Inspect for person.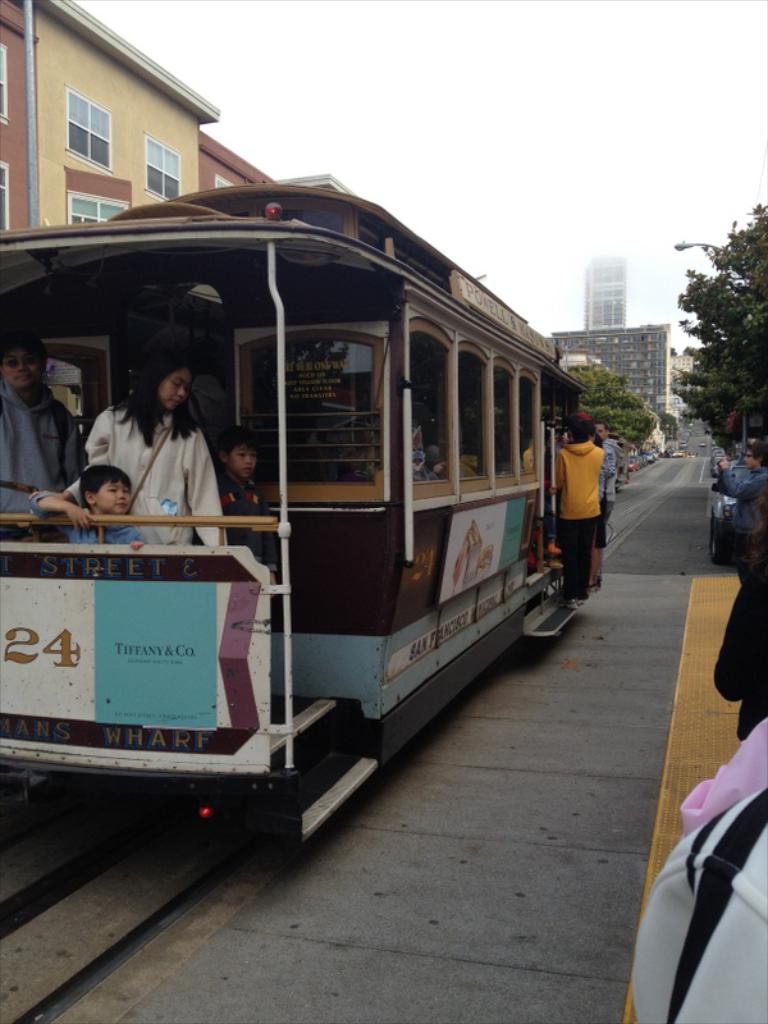
Inspection: <region>58, 461, 136, 547</region>.
